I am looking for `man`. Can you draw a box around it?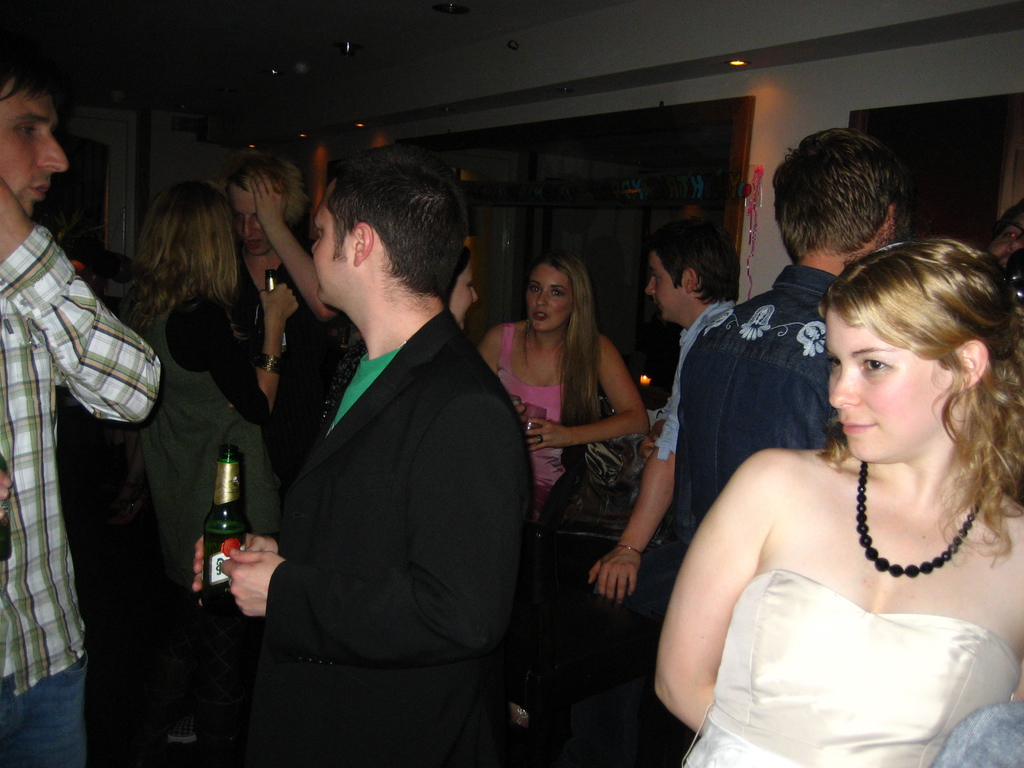
Sure, the bounding box is bbox=(591, 220, 749, 602).
